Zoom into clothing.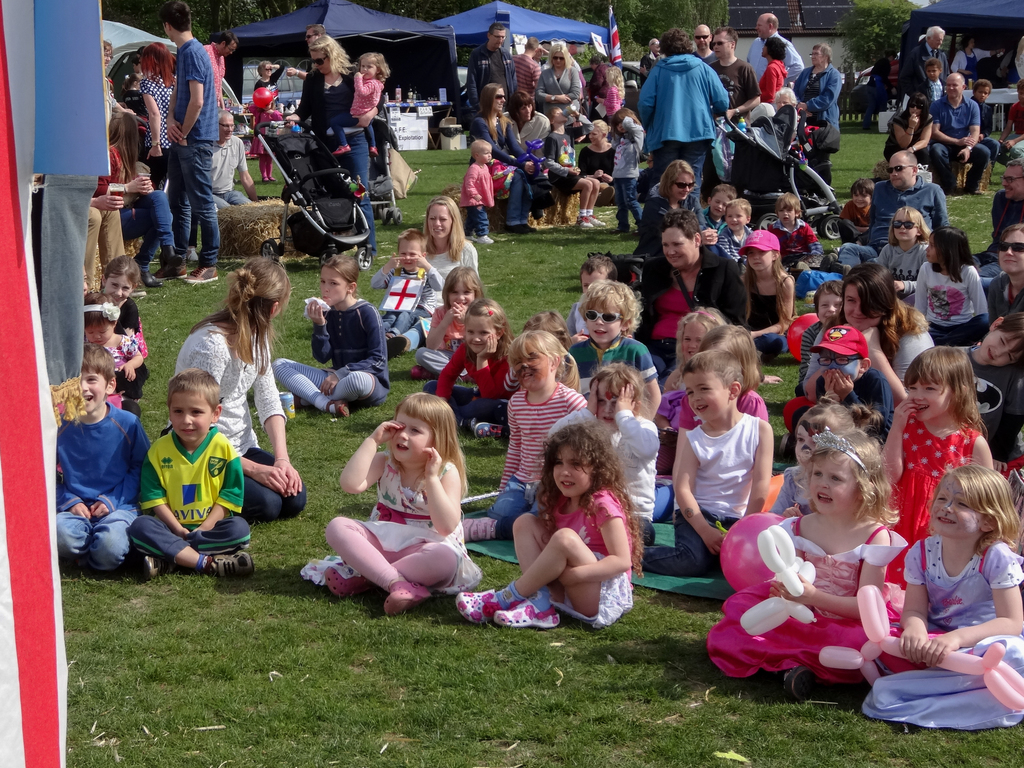
Zoom target: pyautogui.locateOnScreen(947, 45, 1000, 85).
